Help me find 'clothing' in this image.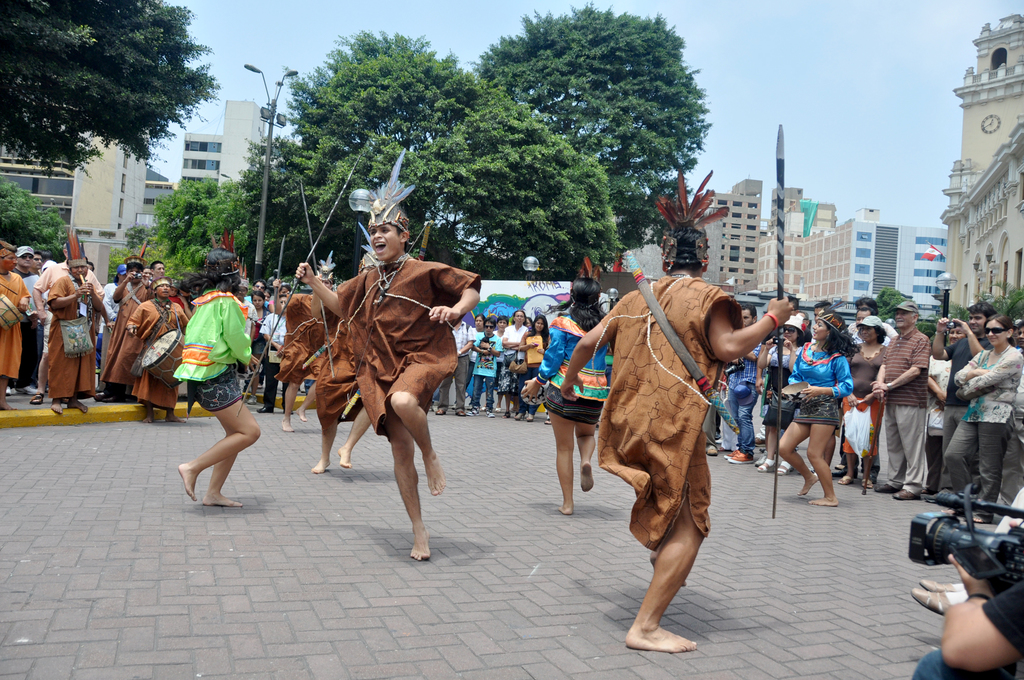
Found it: select_region(955, 343, 1023, 426).
